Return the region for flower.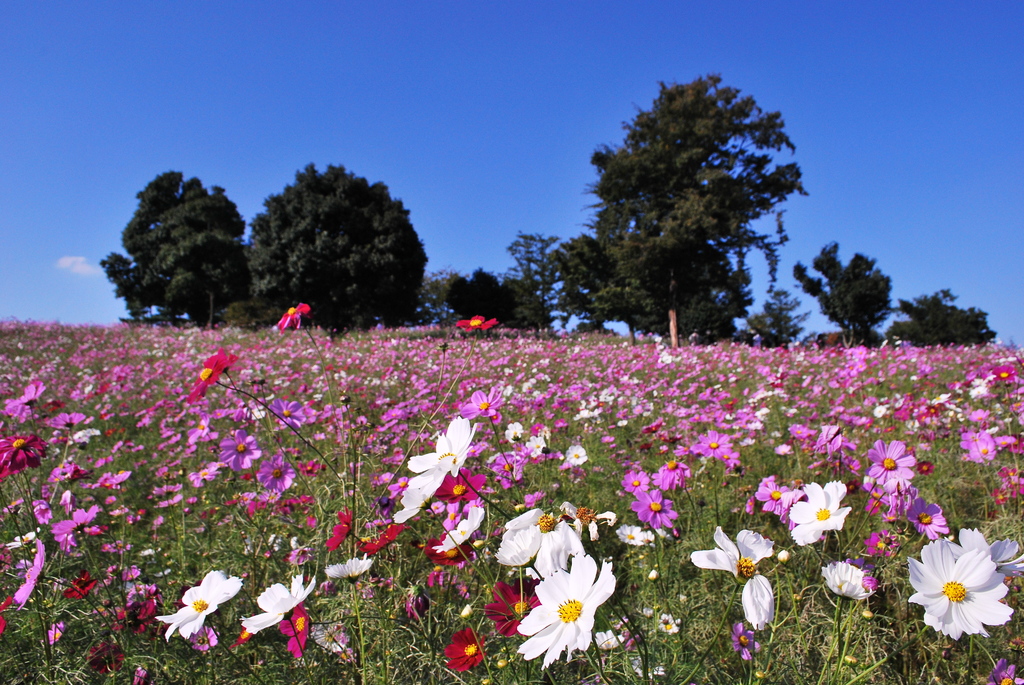
box=[129, 664, 148, 684].
